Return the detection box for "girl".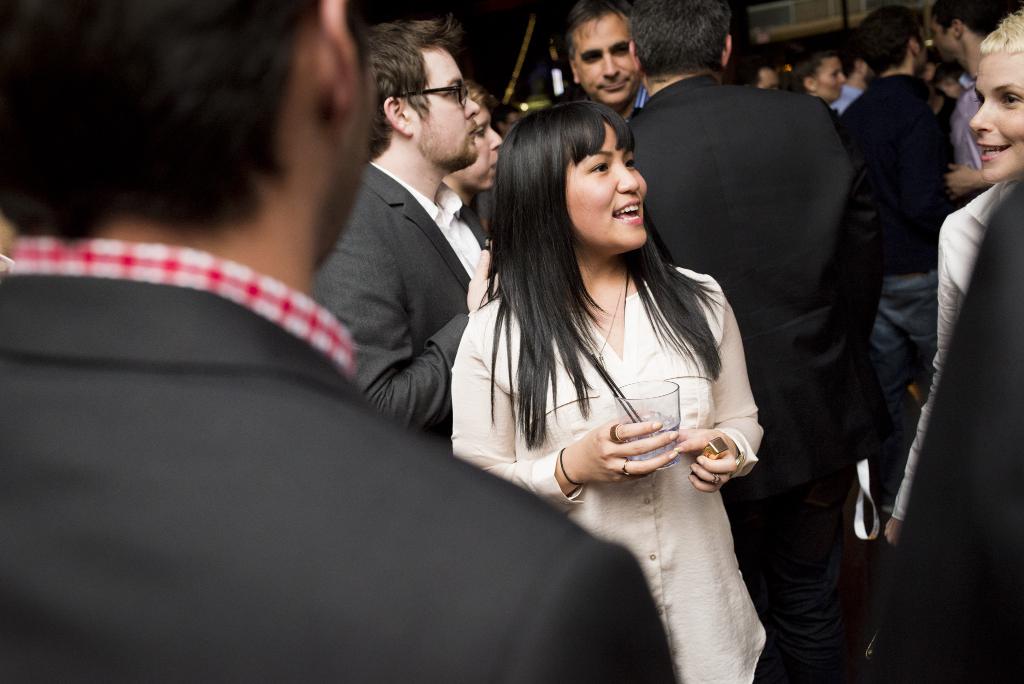
<bbox>448, 97, 765, 683</bbox>.
